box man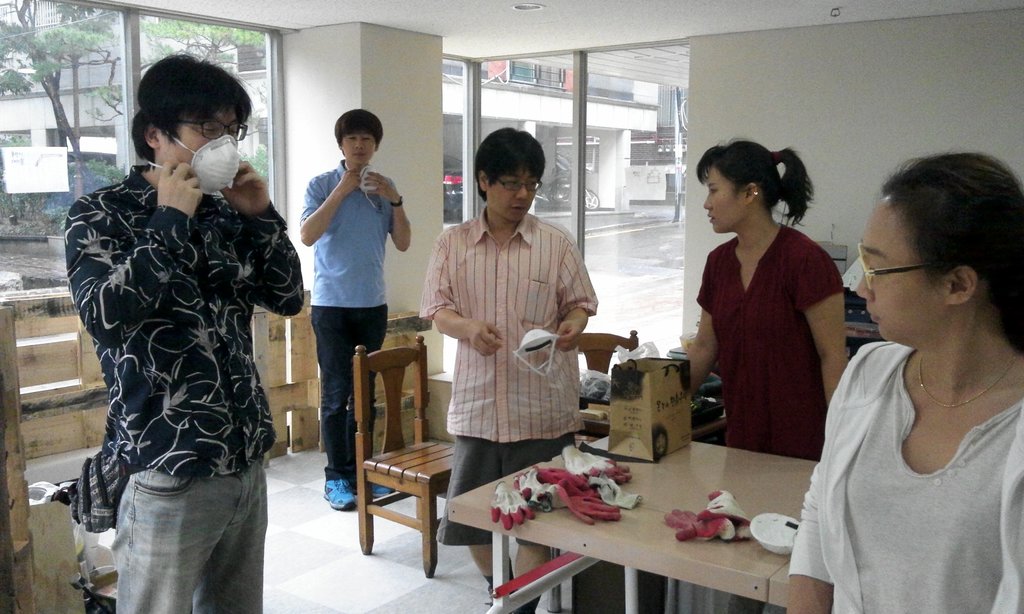
locate(419, 123, 596, 613)
